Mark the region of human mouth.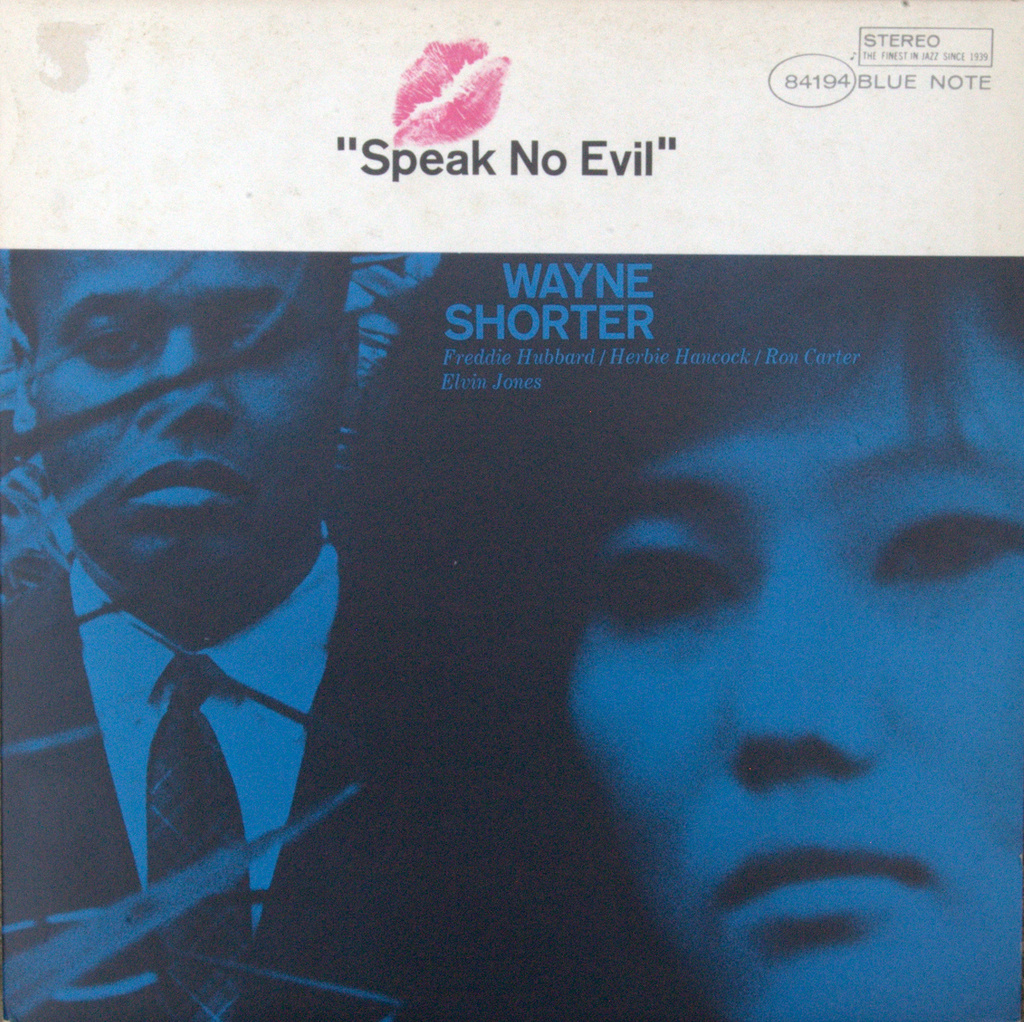
Region: 711:826:931:934.
